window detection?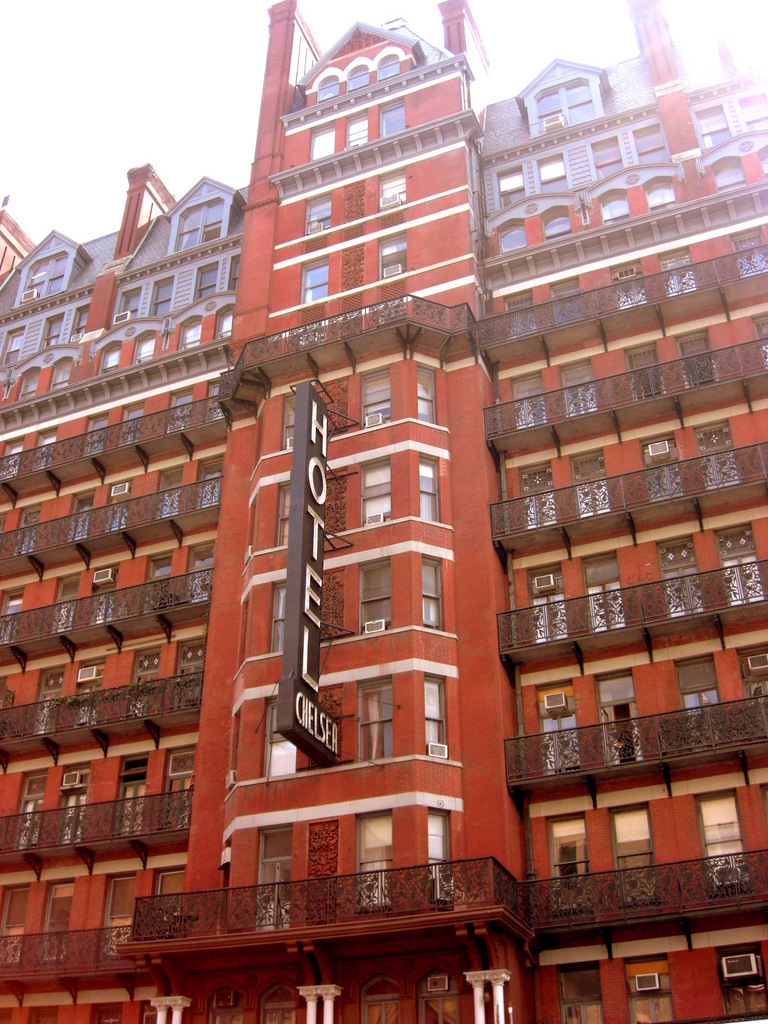
84:412:112:455
